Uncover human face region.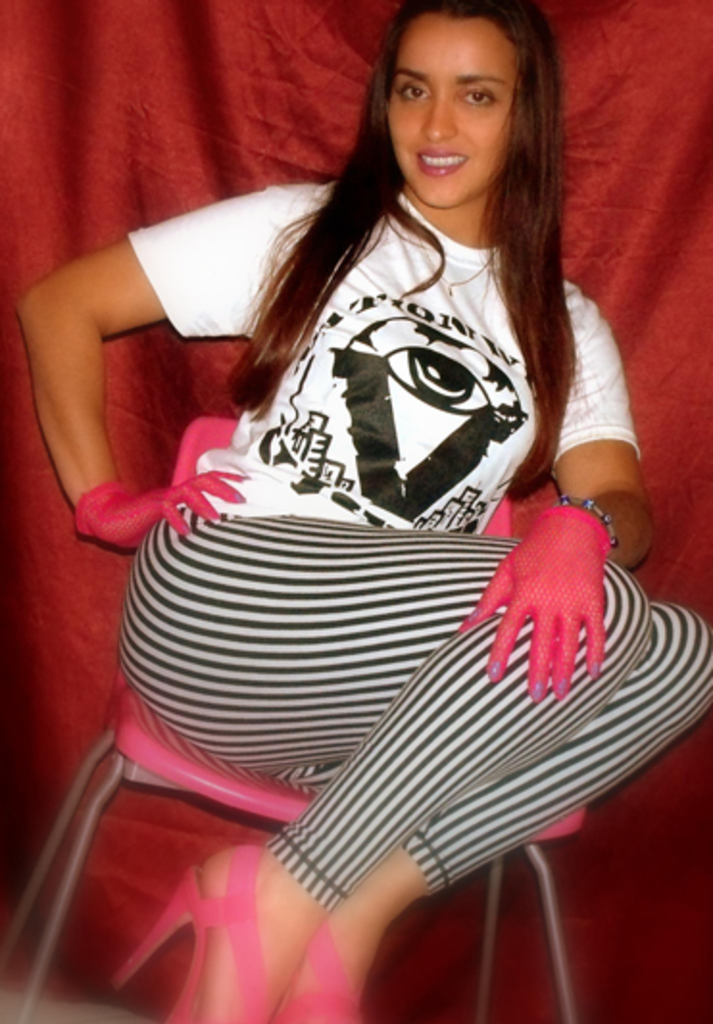
Uncovered: x1=386, y1=13, x2=525, y2=211.
